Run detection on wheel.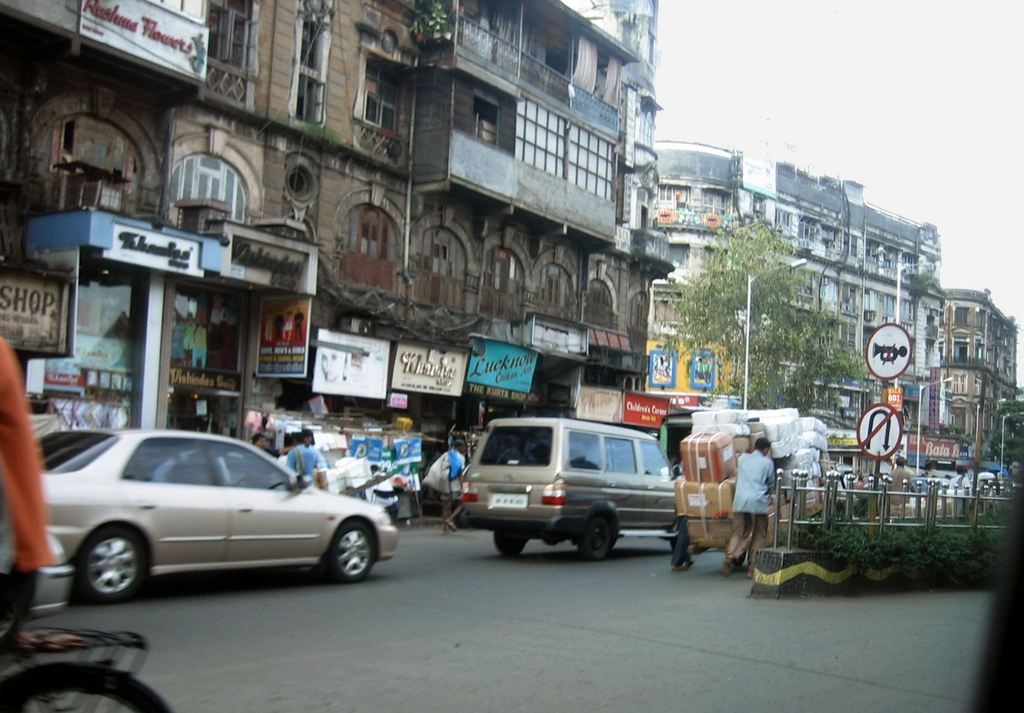
Result: select_region(3, 656, 182, 712).
